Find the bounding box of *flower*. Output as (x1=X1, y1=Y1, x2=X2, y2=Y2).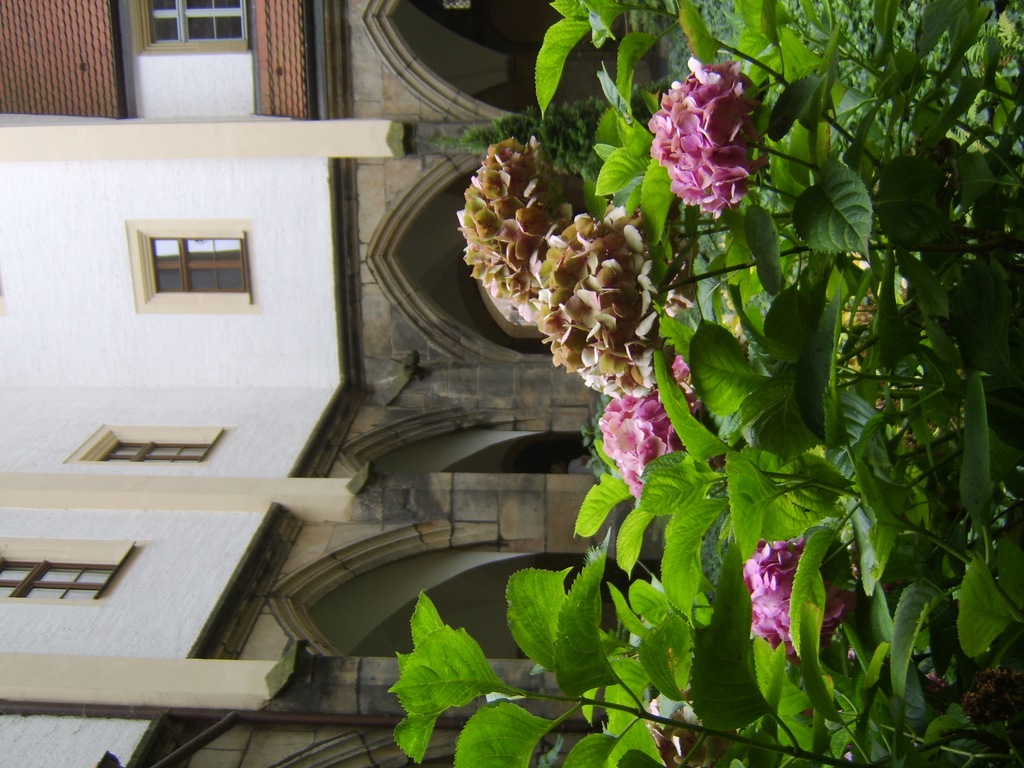
(x1=546, y1=233, x2=662, y2=403).
